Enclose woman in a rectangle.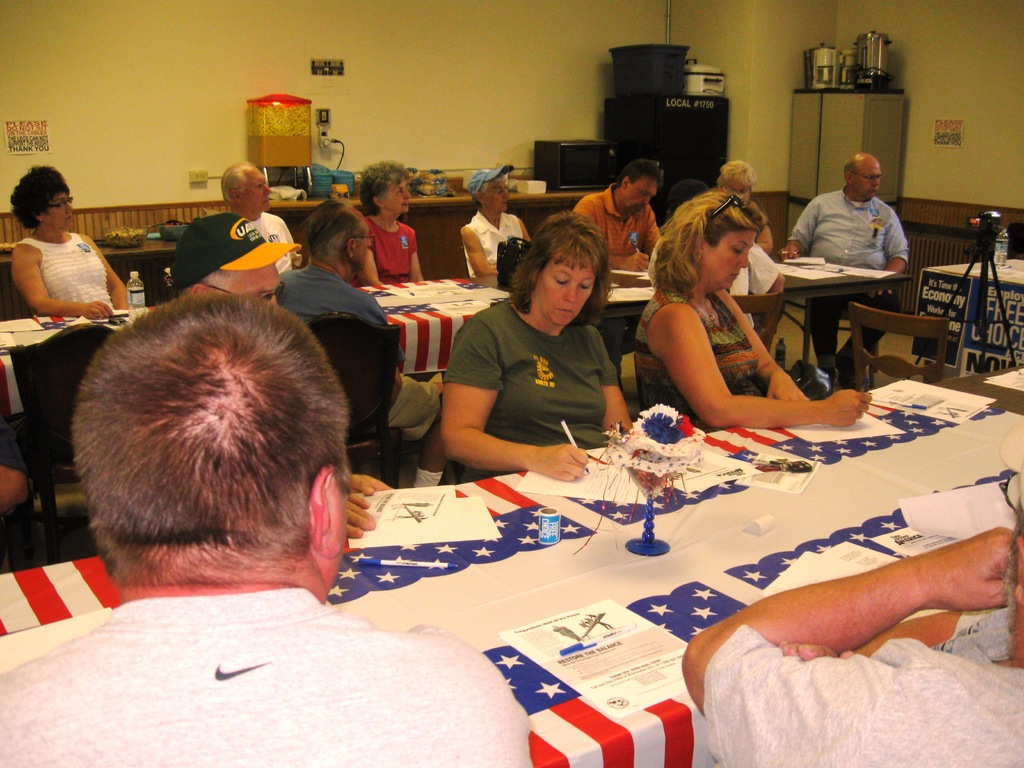
bbox(2, 149, 137, 321).
